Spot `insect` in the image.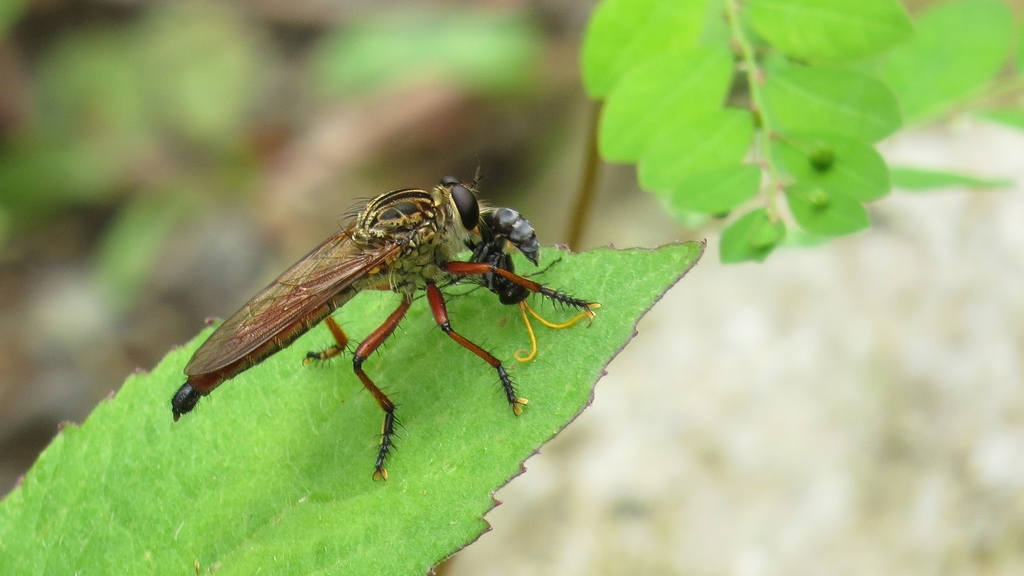
`insect` found at 173:160:609:476.
